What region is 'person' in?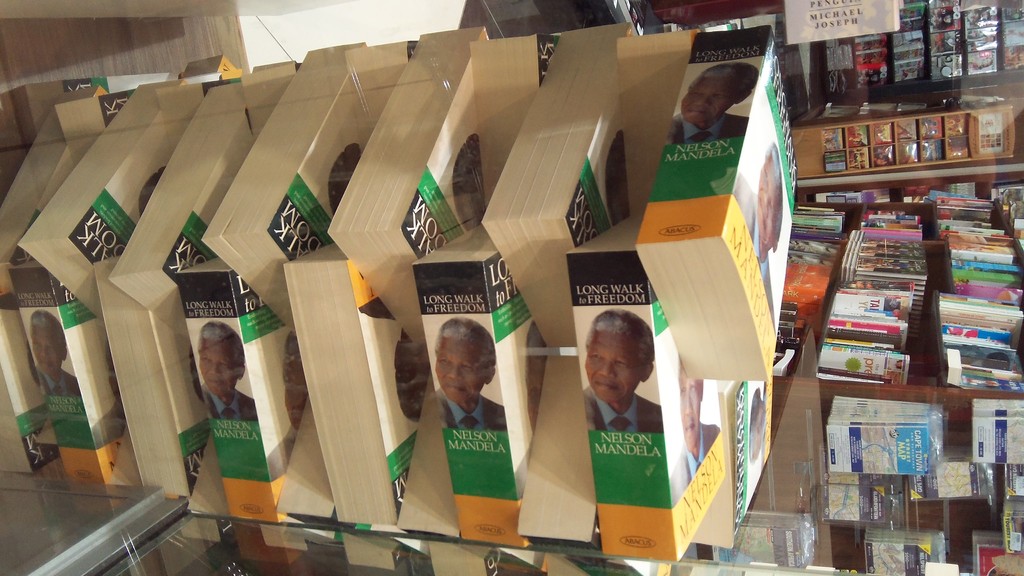
[x1=574, y1=296, x2=668, y2=469].
